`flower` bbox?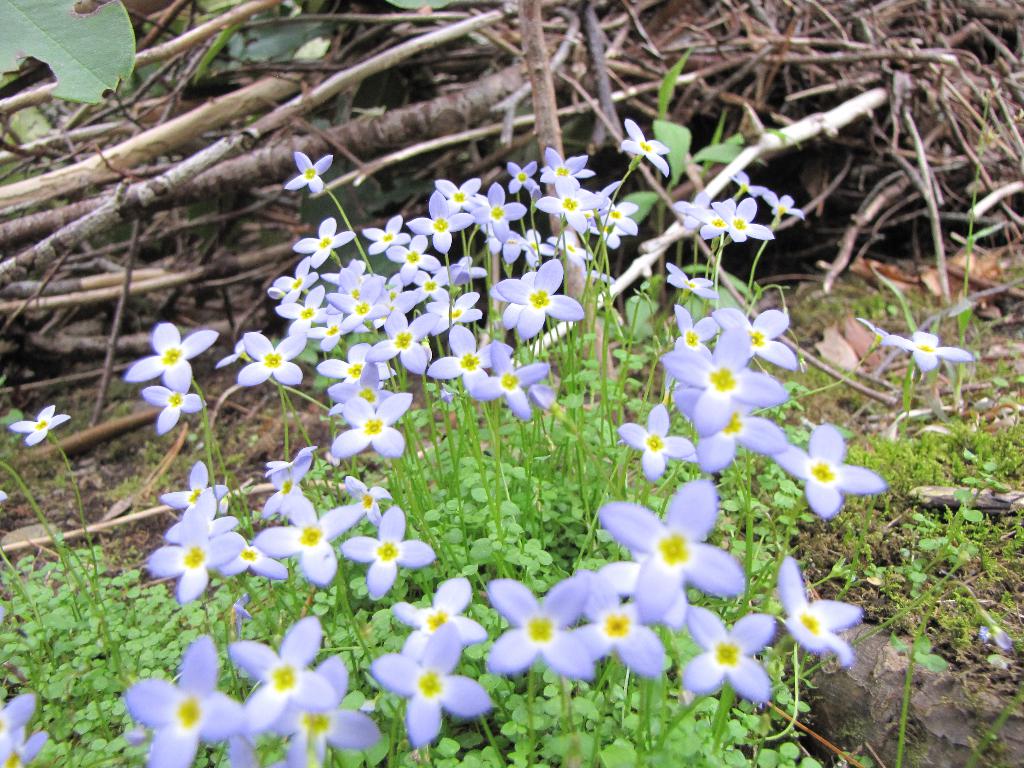
772/556/863/663
